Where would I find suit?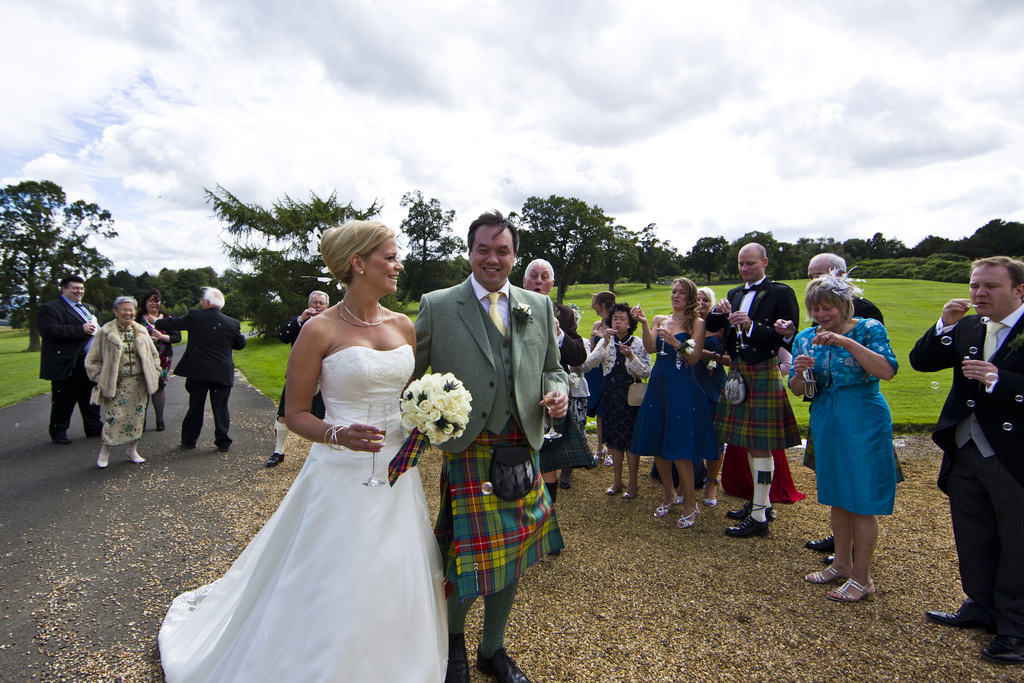
At detection(911, 296, 1023, 630).
